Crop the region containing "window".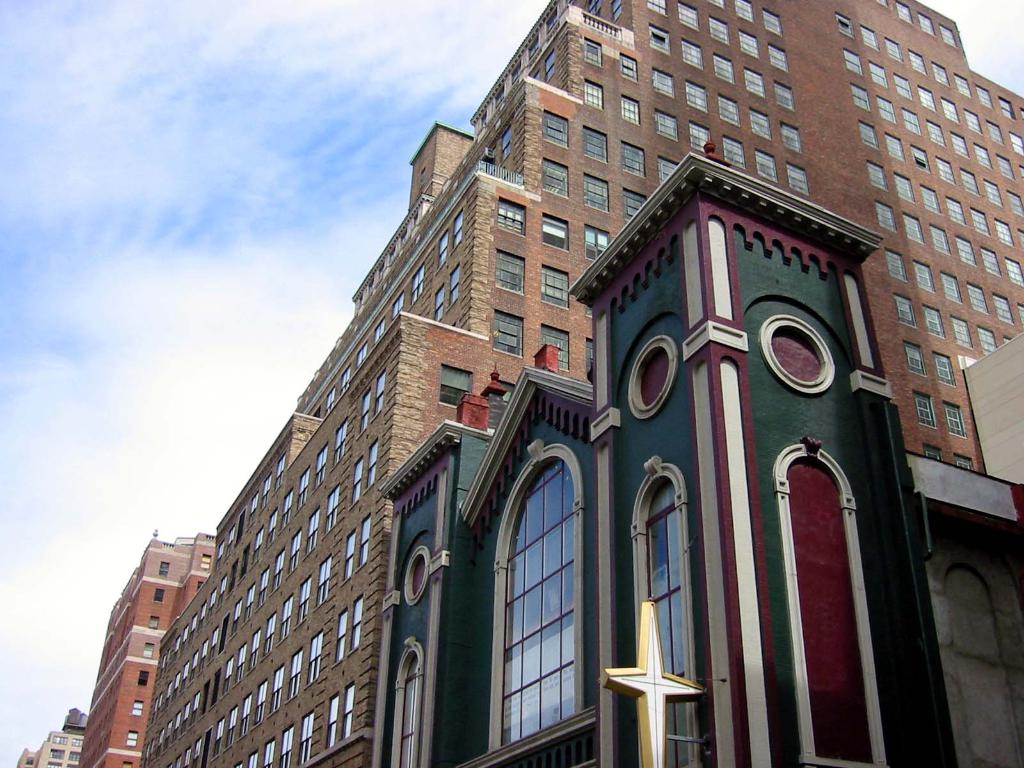
Crop region: 496 250 525 294.
